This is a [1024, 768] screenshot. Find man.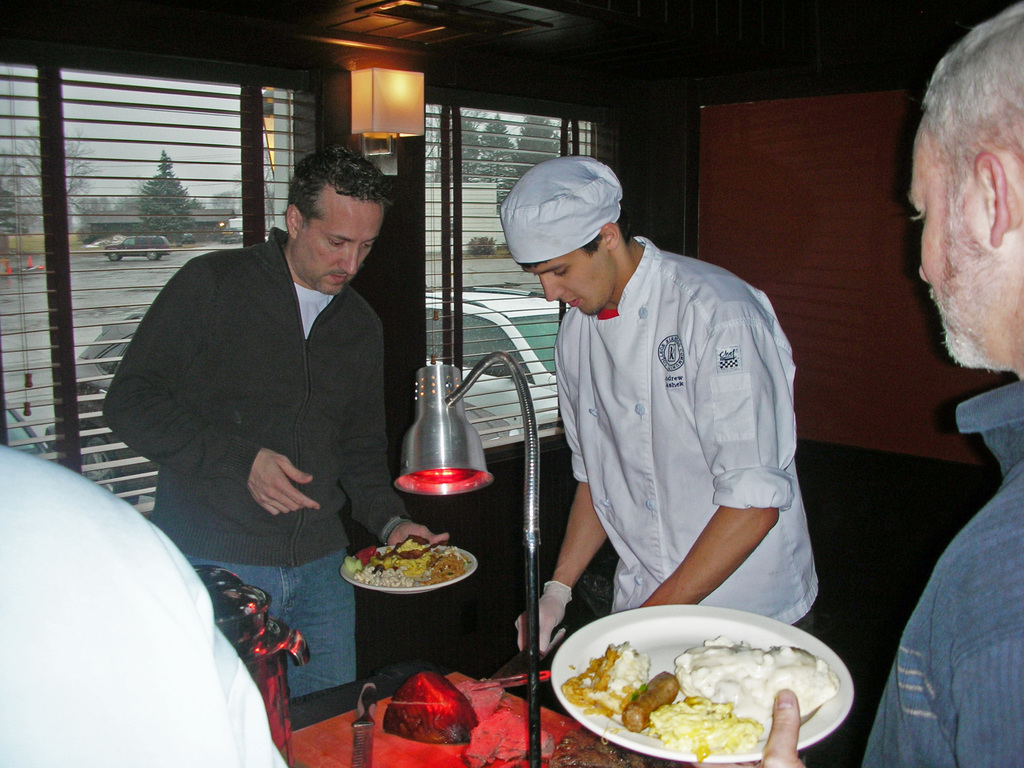
Bounding box: box(747, 2, 1023, 764).
